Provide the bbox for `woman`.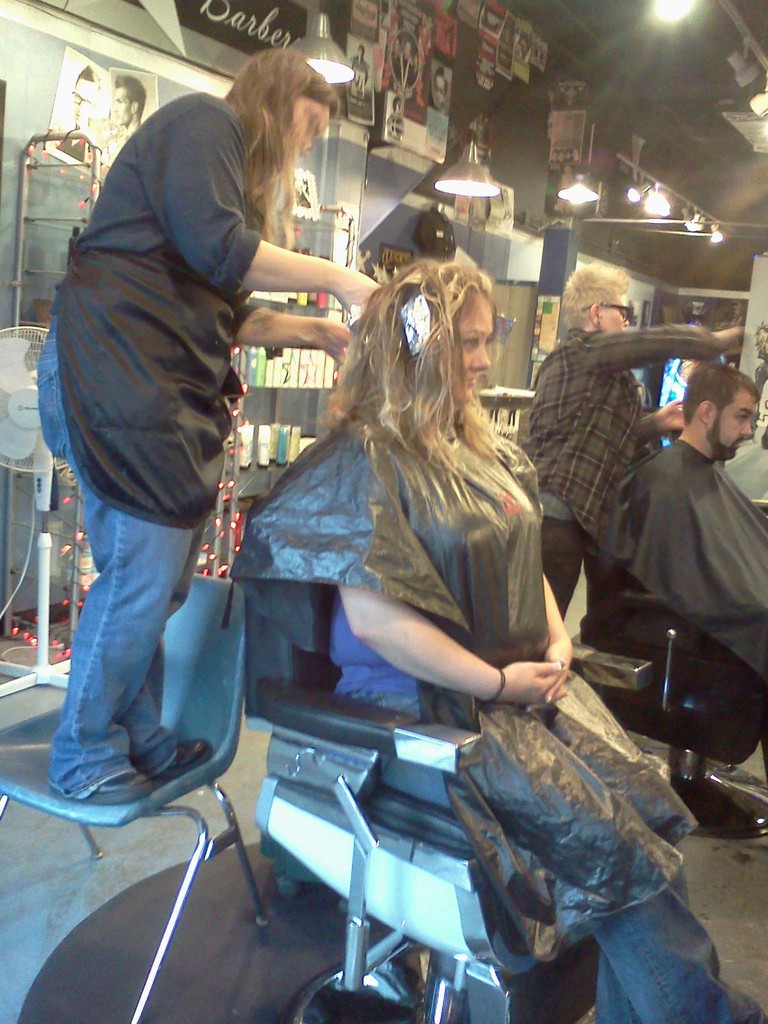
<bbox>319, 249, 767, 1023</bbox>.
